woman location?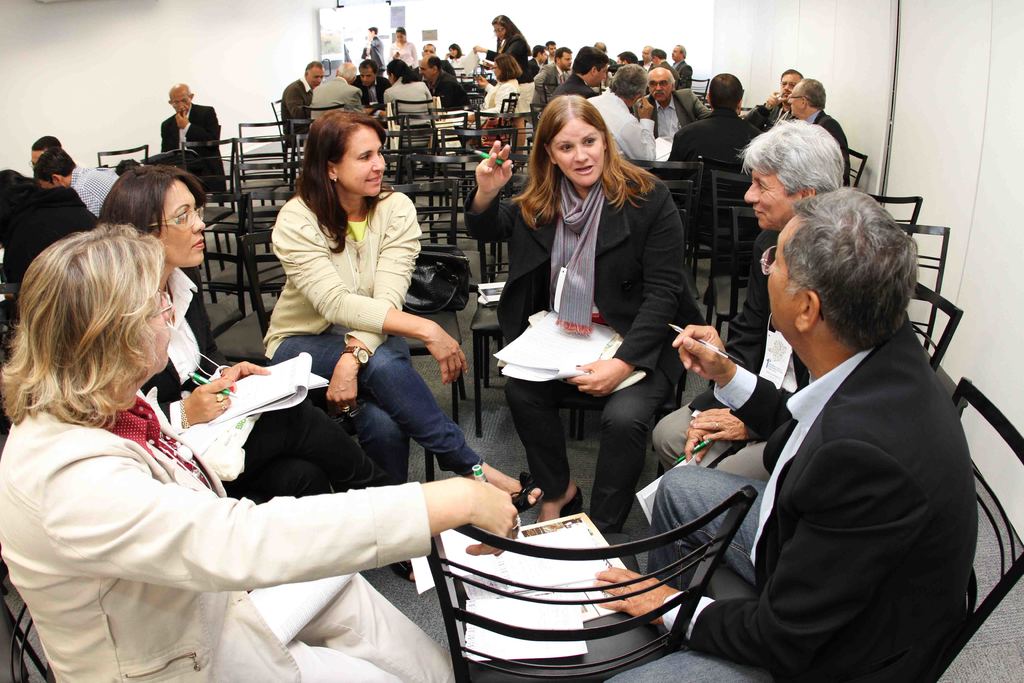
select_region(381, 64, 444, 122)
